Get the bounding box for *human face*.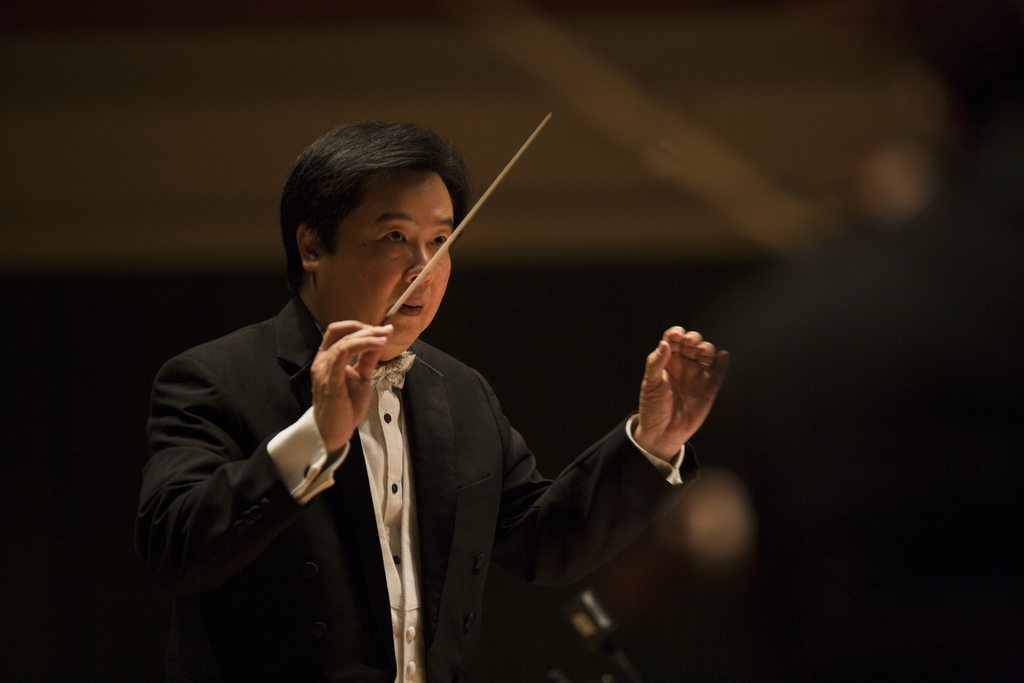
323 175 454 361.
